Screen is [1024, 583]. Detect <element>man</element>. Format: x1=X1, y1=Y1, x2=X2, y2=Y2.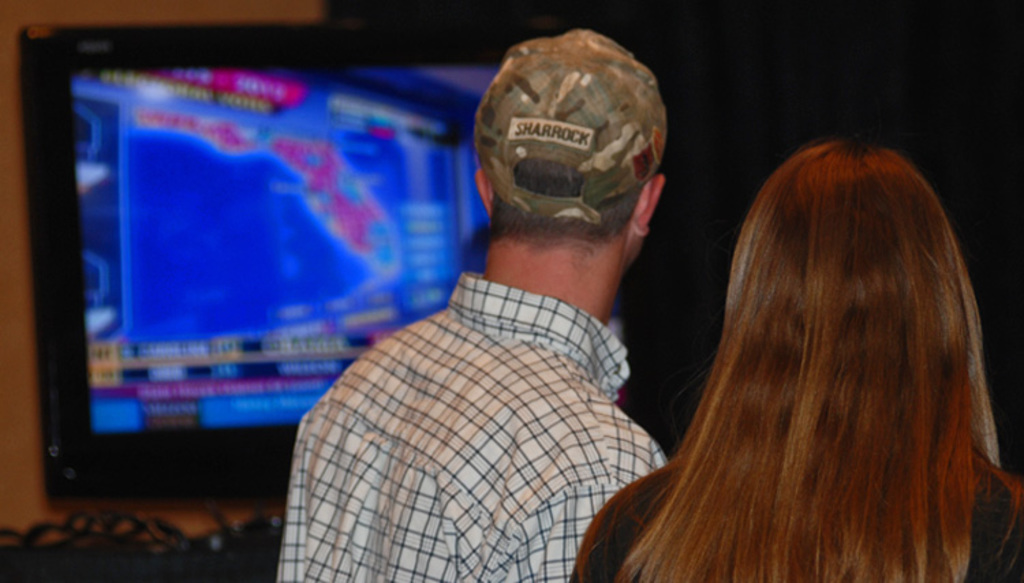
x1=303, y1=44, x2=730, y2=575.
